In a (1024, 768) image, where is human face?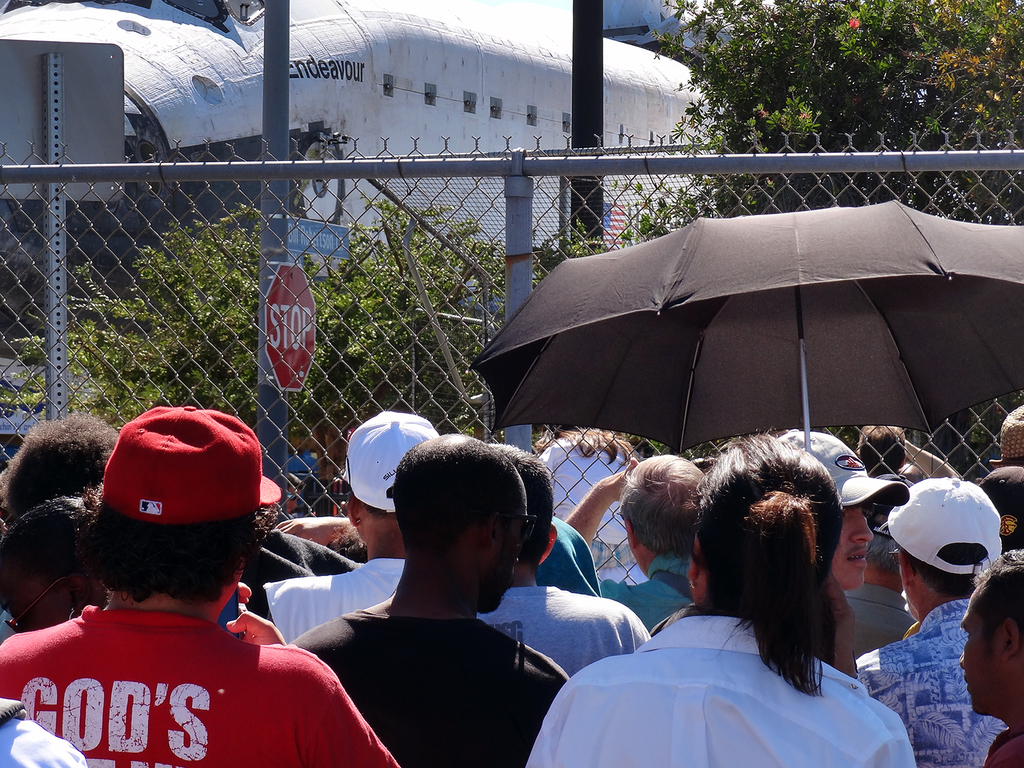
locate(962, 607, 1006, 713).
